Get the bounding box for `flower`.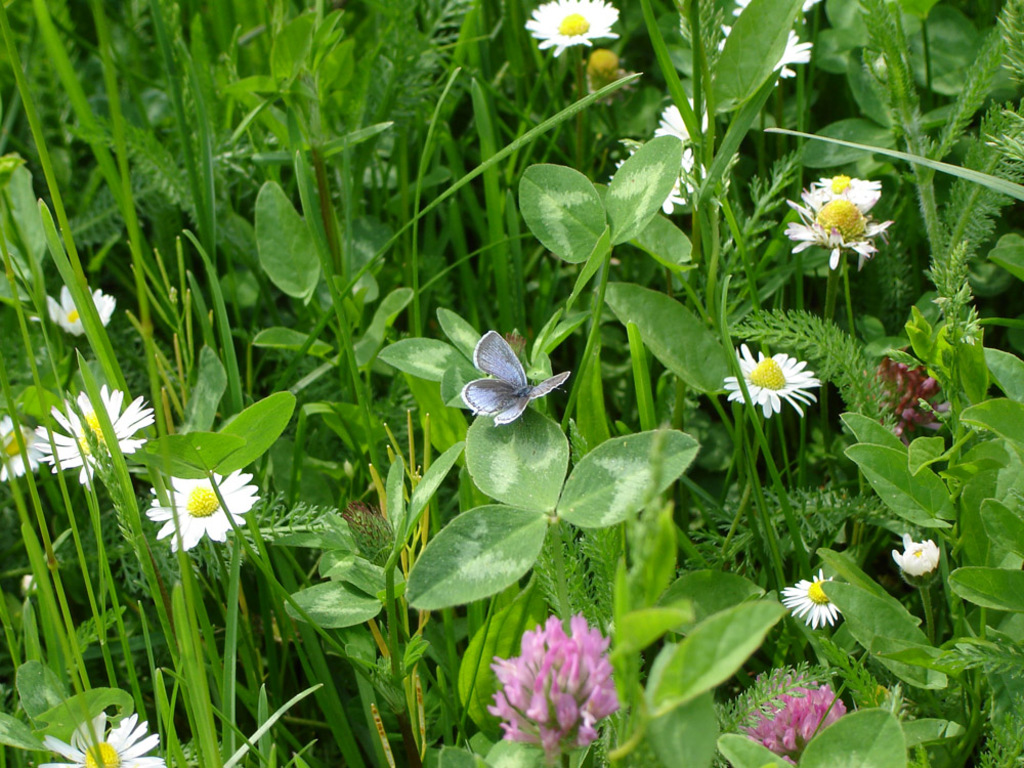
crop(0, 411, 50, 488).
